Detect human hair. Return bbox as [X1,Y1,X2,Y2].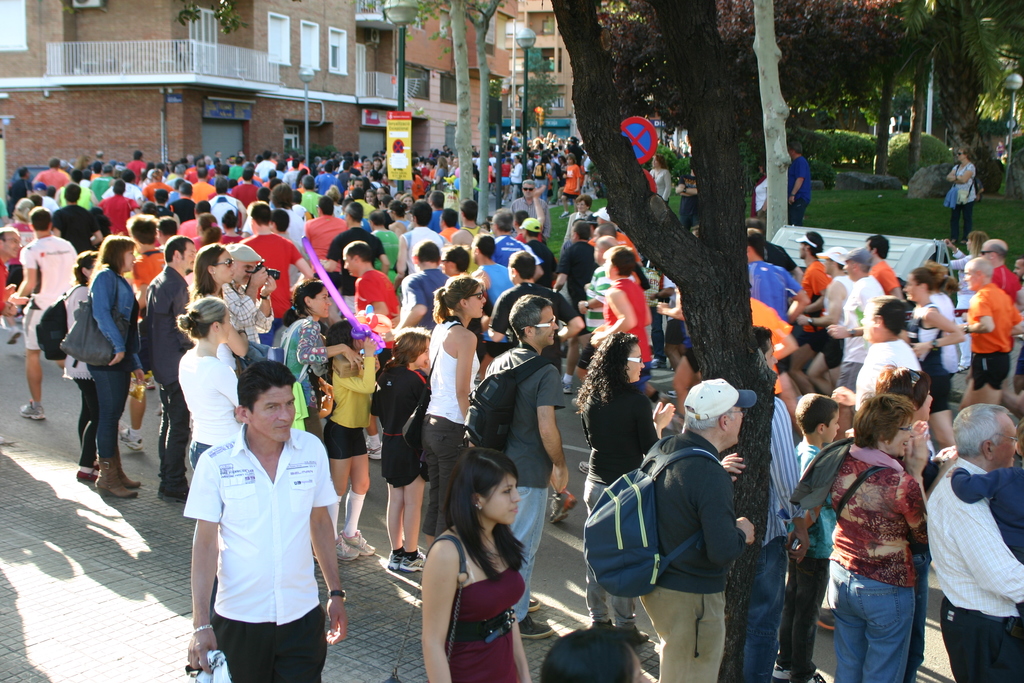
[269,205,286,231].
